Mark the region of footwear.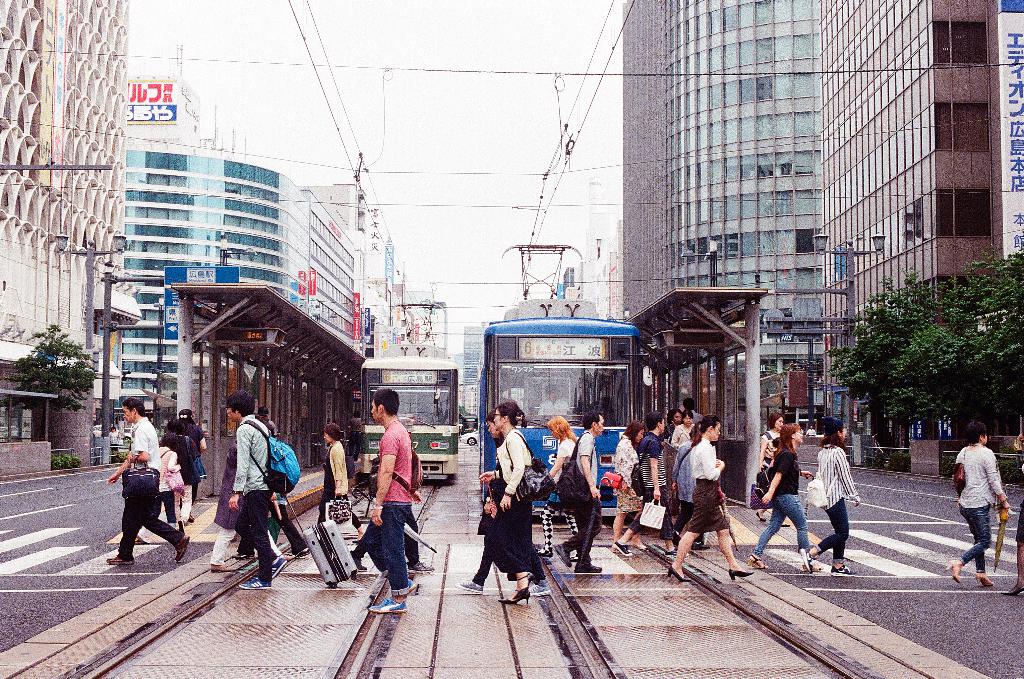
Region: Rect(189, 514, 195, 523).
